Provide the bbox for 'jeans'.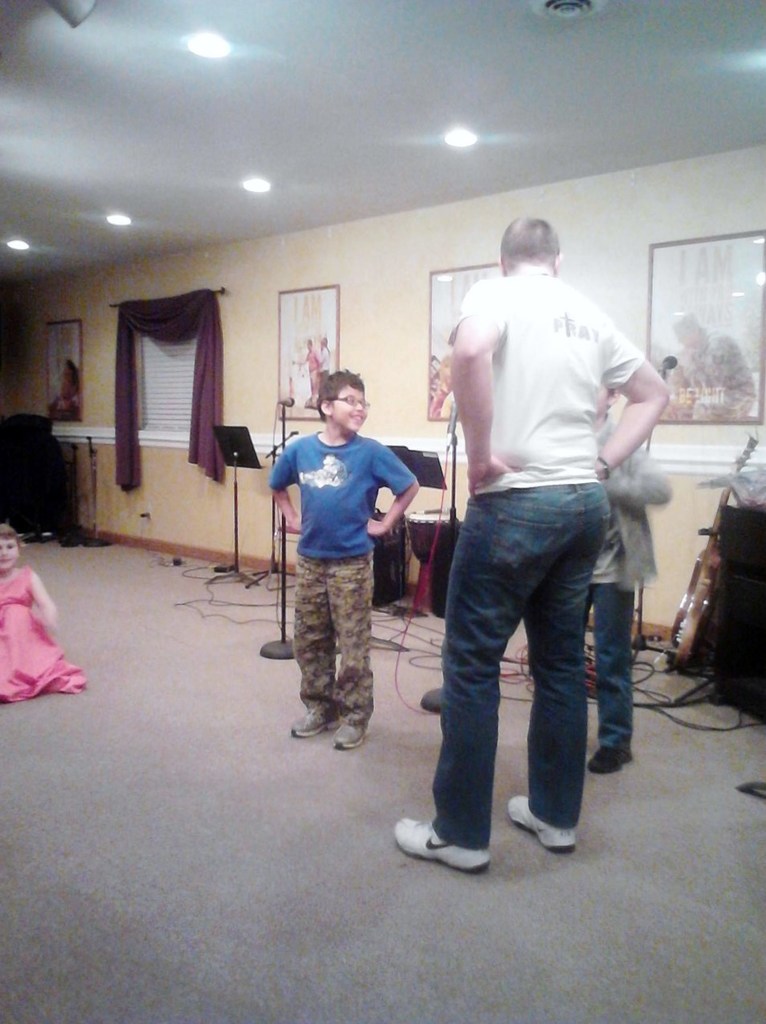
pyautogui.locateOnScreen(419, 481, 632, 869).
